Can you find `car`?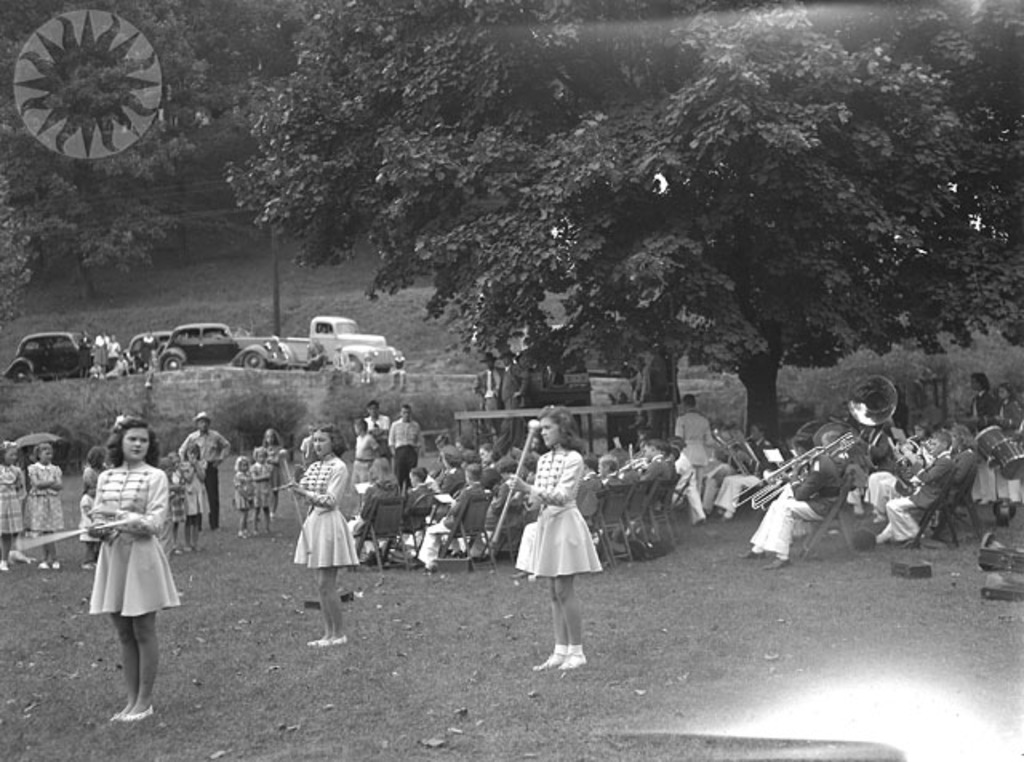
Yes, bounding box: [x1=122, y1=333, x2=171, y2=379].
